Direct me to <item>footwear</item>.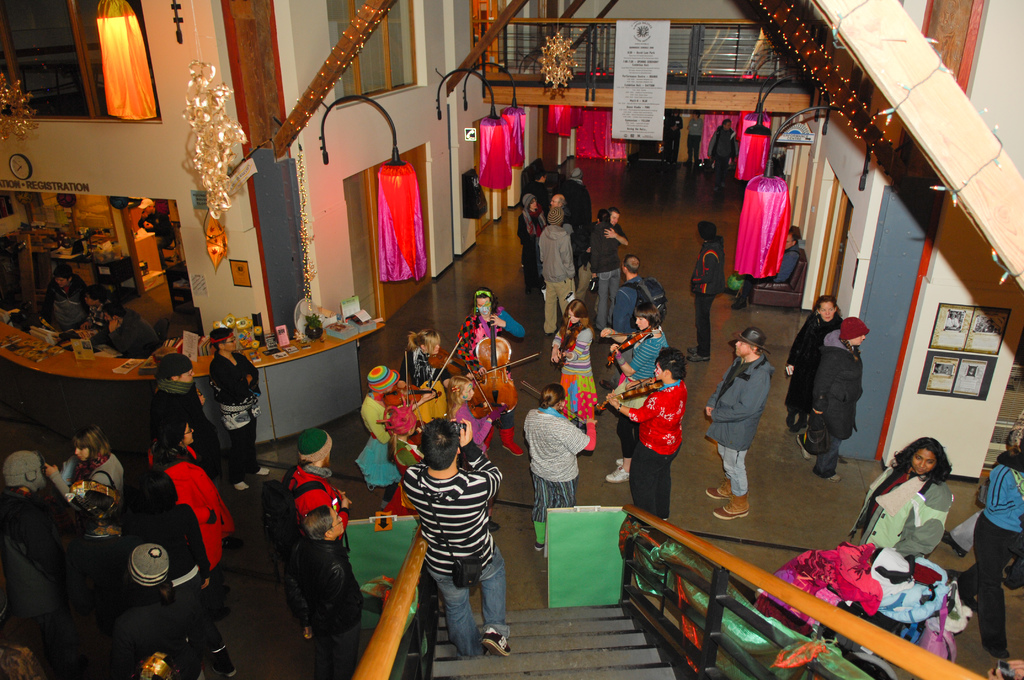
Direction: BBox(980, 645, 1012, 659).
